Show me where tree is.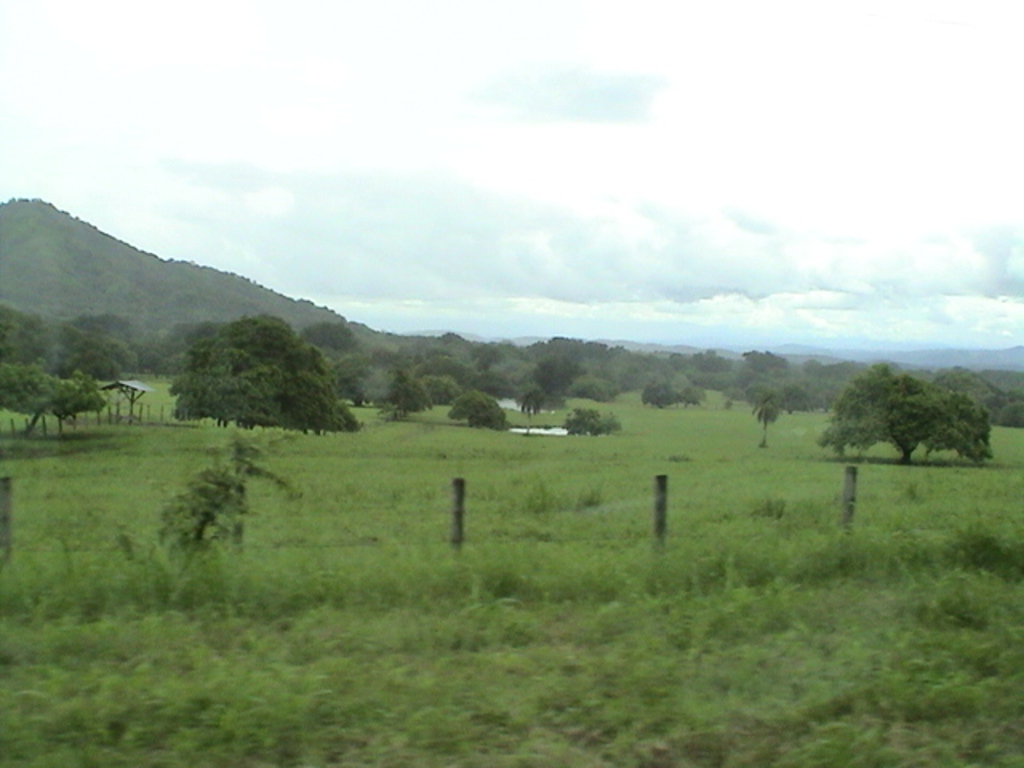
tree is at rect(531, 350, 582, 397).
